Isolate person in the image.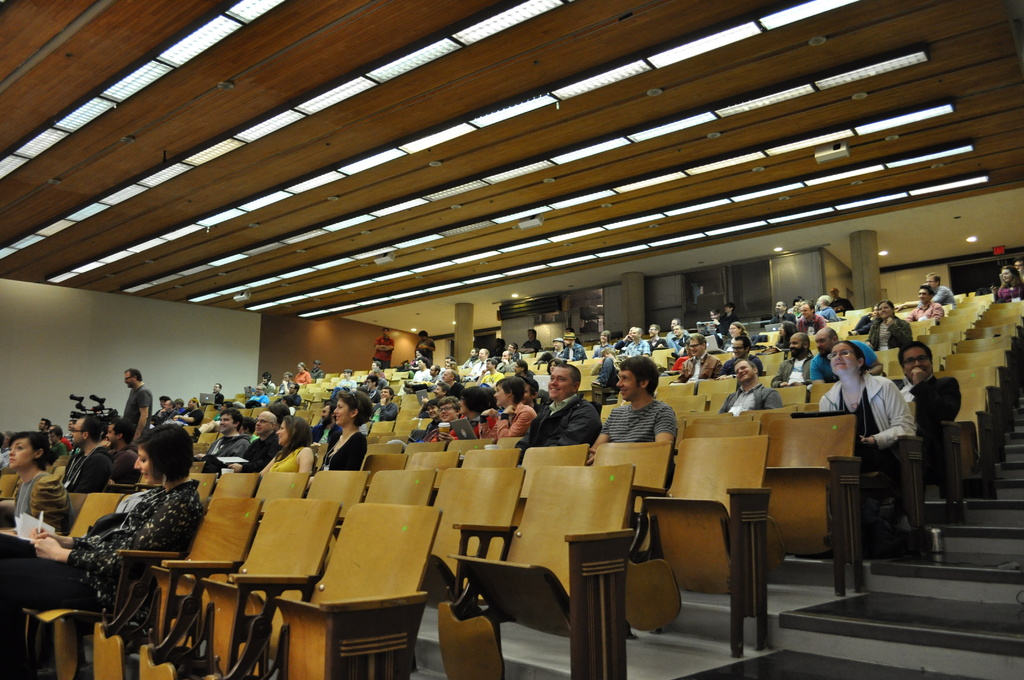
Isolated region: [left=887, top=343, right=962, bottom=440].
